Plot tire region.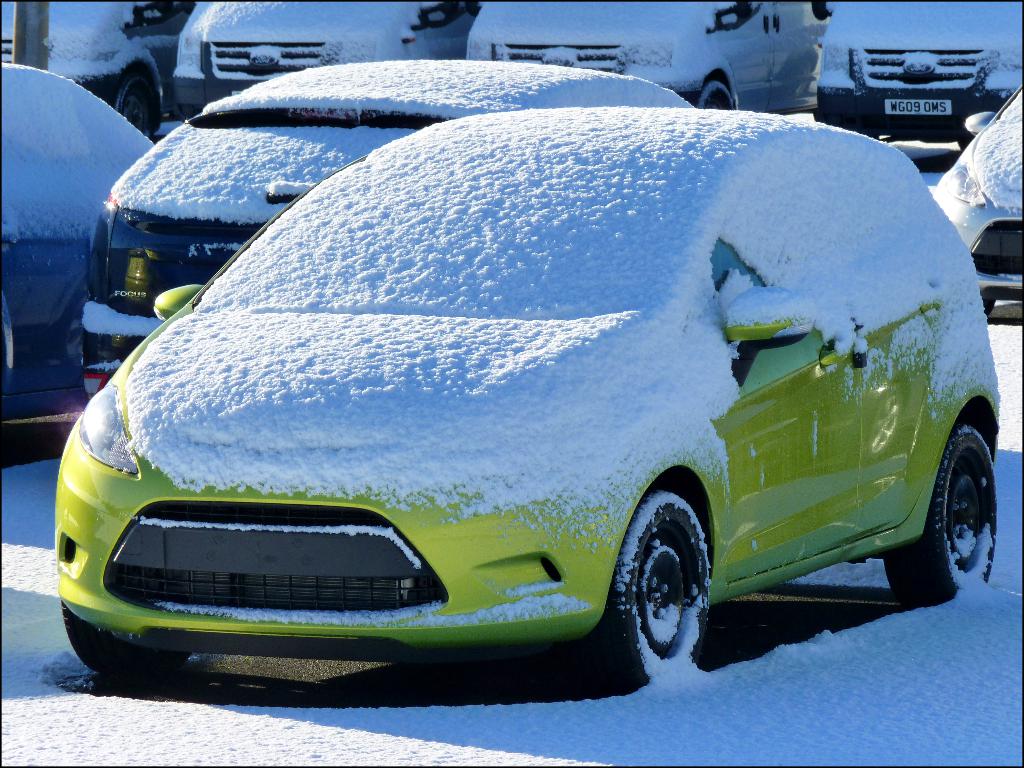
Plotted at 899, 401, 1011, 609.
